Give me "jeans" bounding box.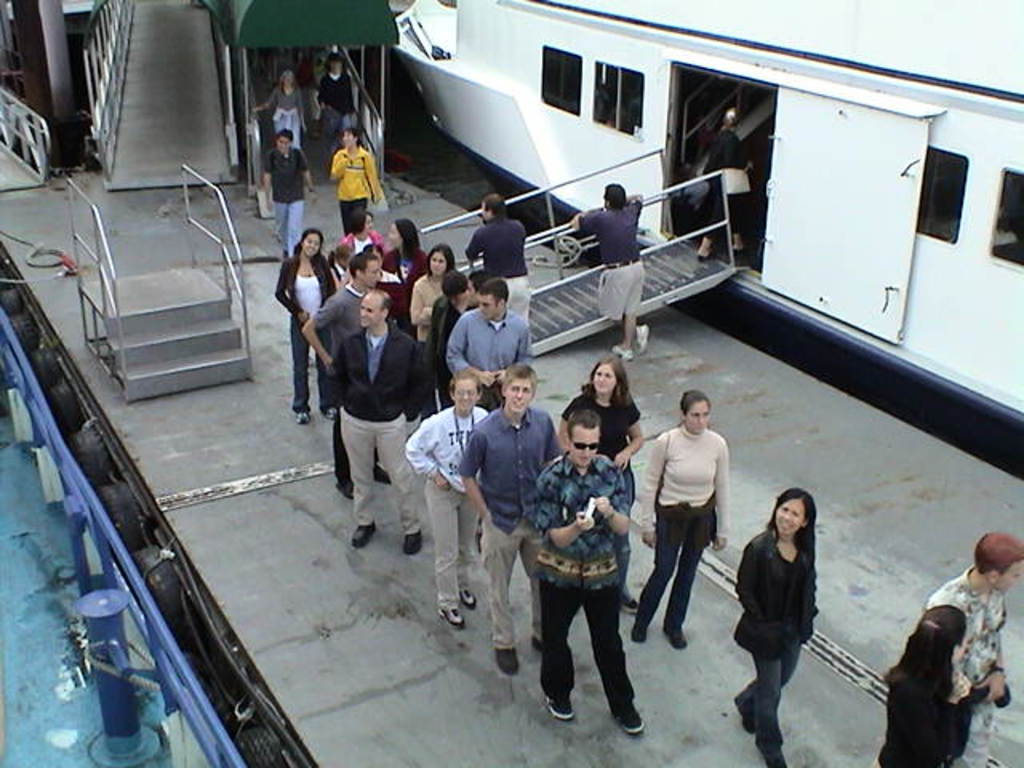
BBox(293, 320, 331, 410).
